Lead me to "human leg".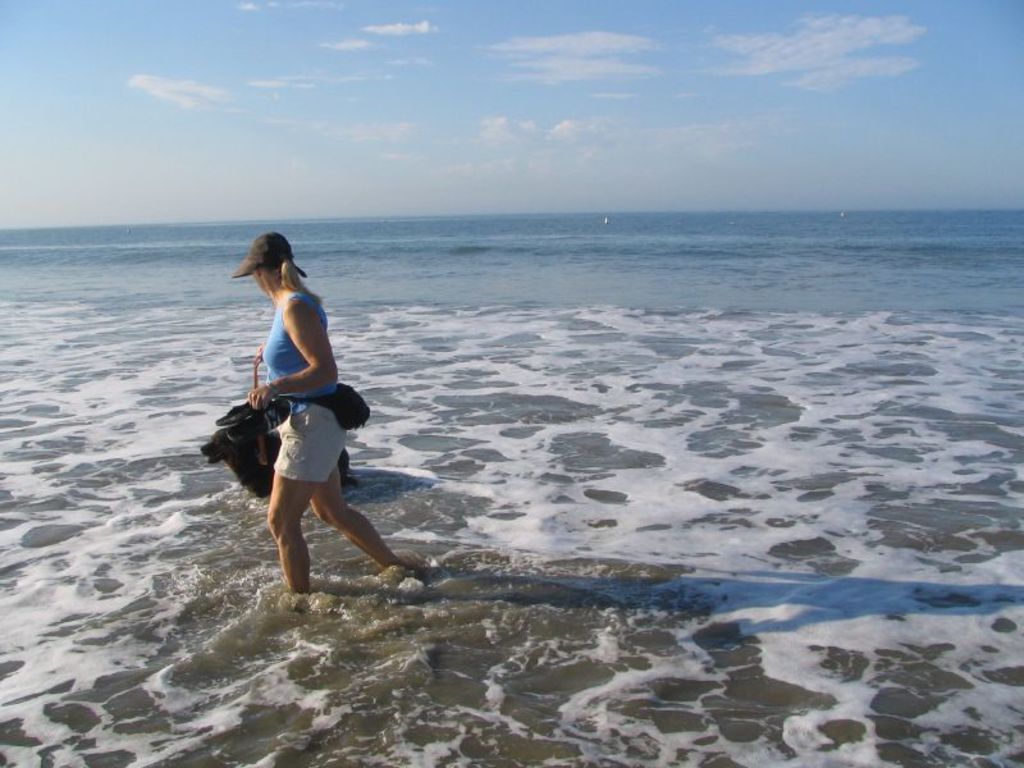
Lead to bbox=[268, 406, 334, 590].
